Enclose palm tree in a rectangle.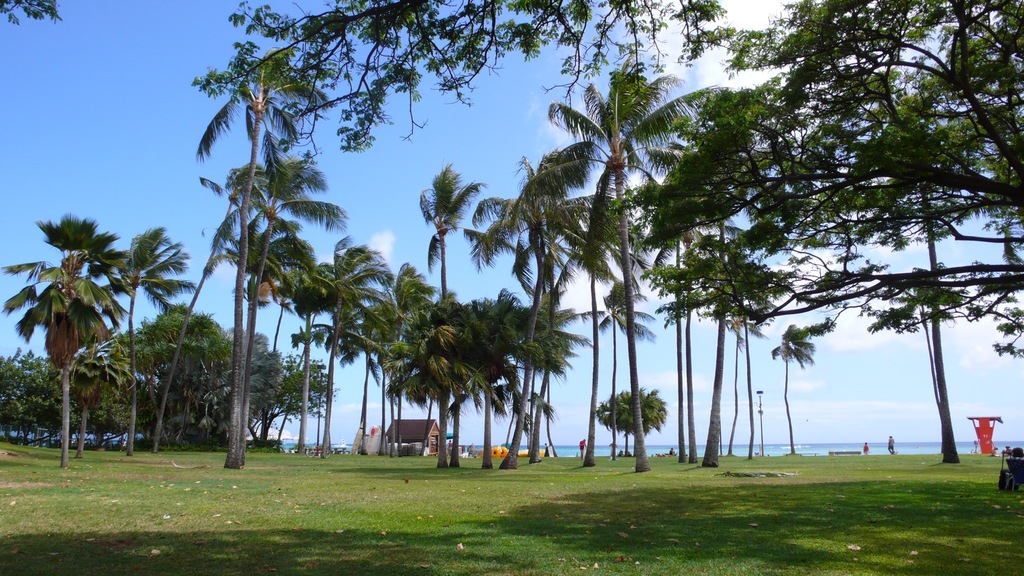
Rect(216, 51, 339, 184).
